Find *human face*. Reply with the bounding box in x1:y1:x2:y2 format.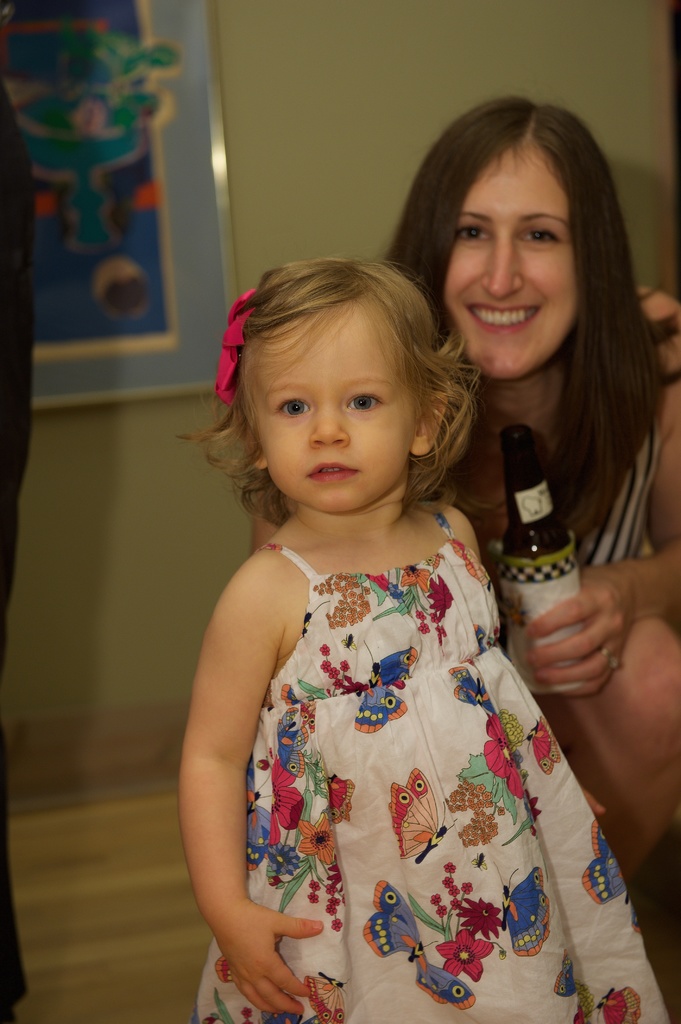
252:311:421:510.
